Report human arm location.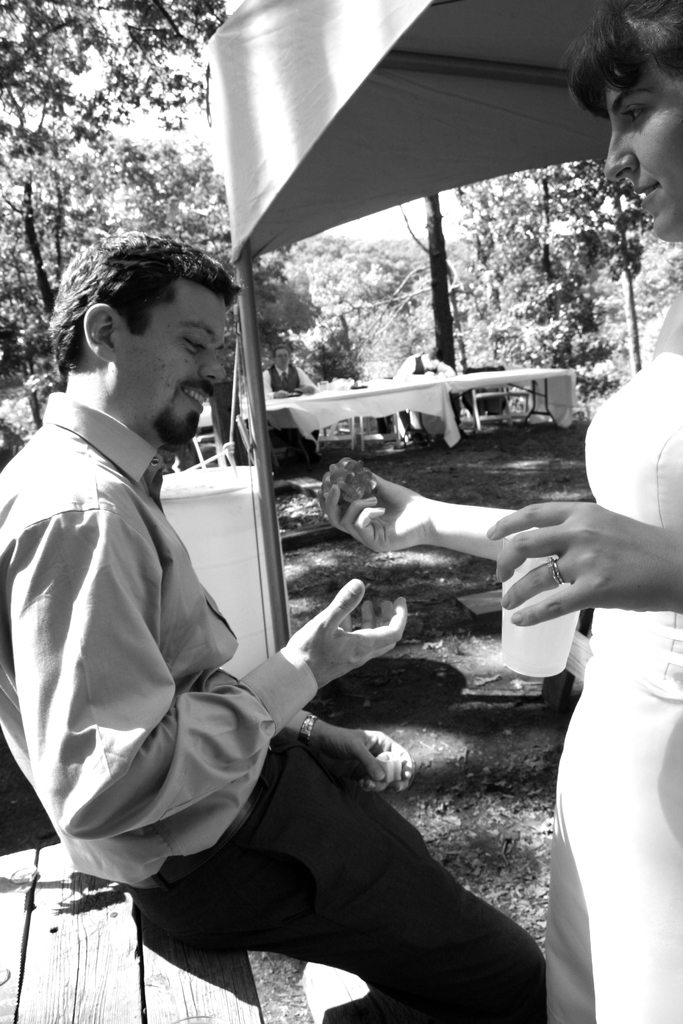
Report: bbox(292, 702, 420, 795).
